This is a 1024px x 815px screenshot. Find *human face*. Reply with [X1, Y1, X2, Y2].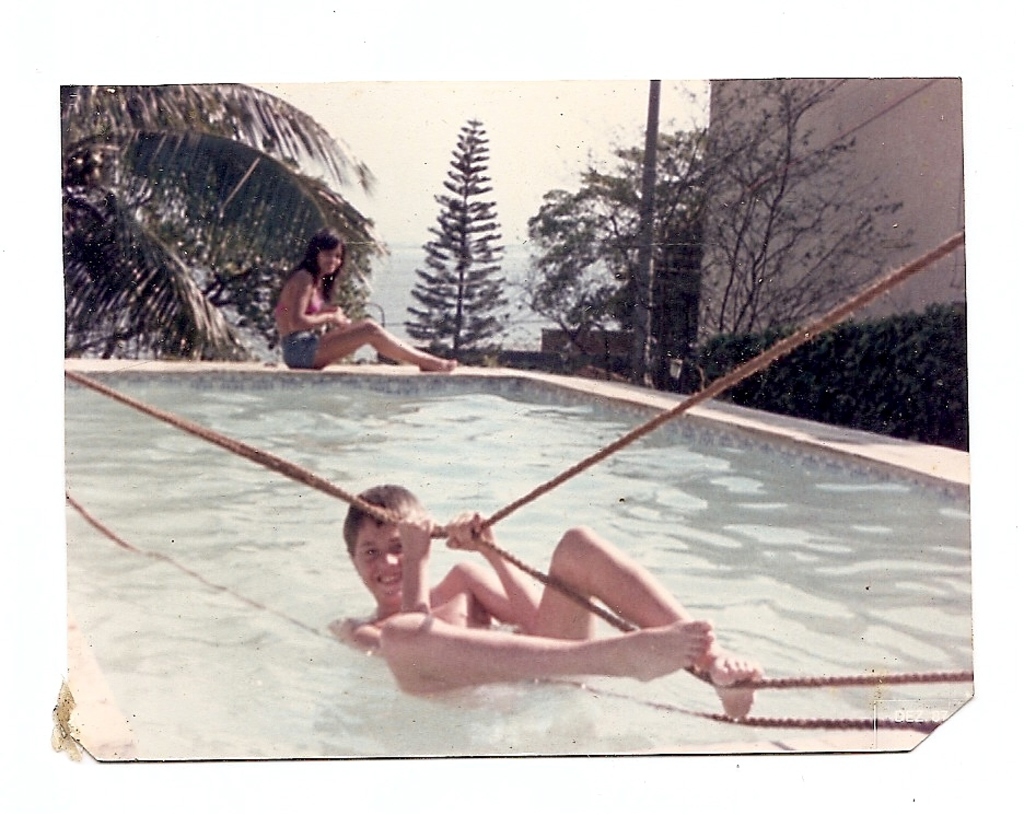
[318, 246, 338, 272].
